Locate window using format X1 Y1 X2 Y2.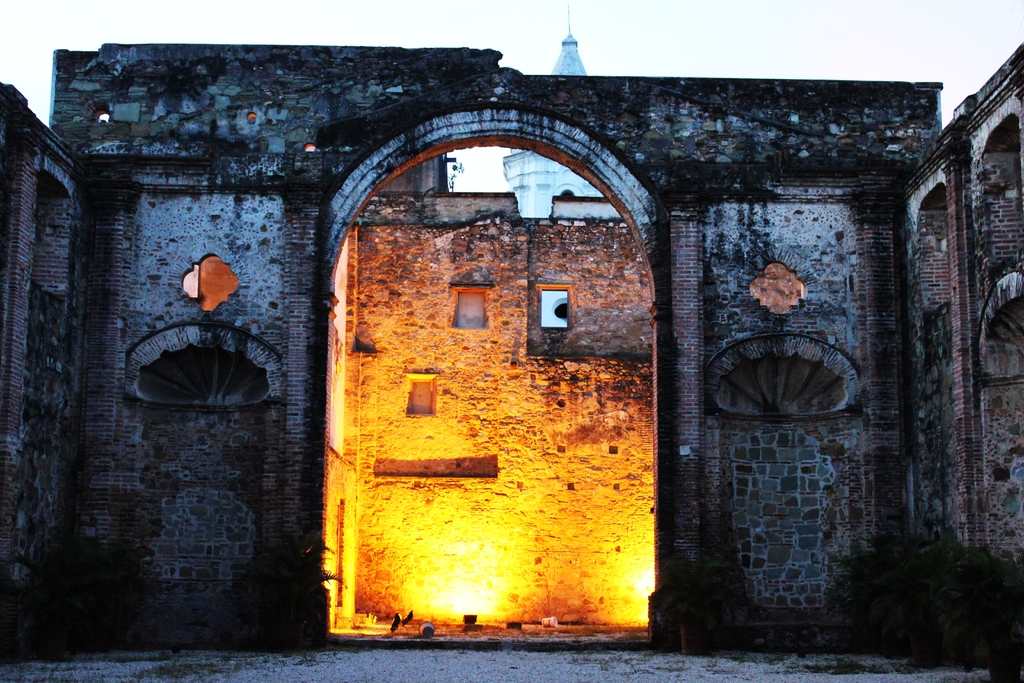
533 274 579 338.
